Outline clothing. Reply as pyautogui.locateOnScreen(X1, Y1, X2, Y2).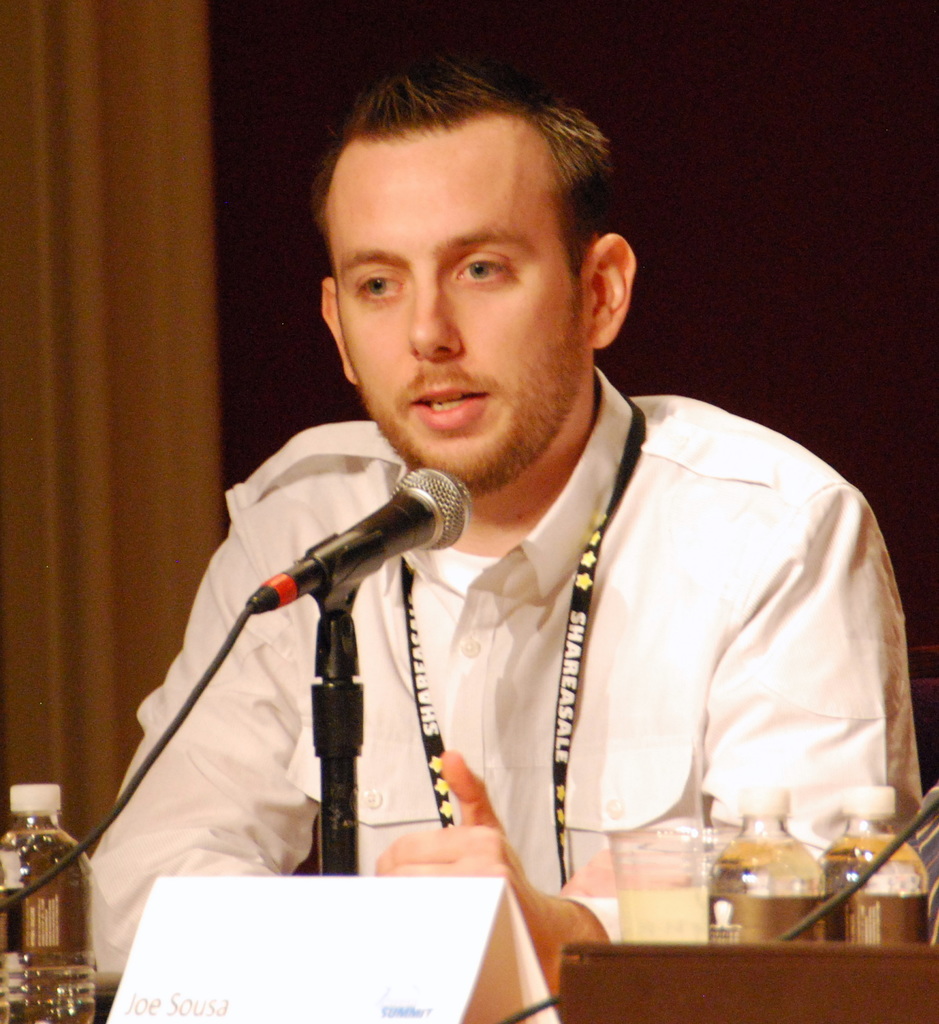
pyautogui.locateOnScreen(82, 364, 921, 975).
